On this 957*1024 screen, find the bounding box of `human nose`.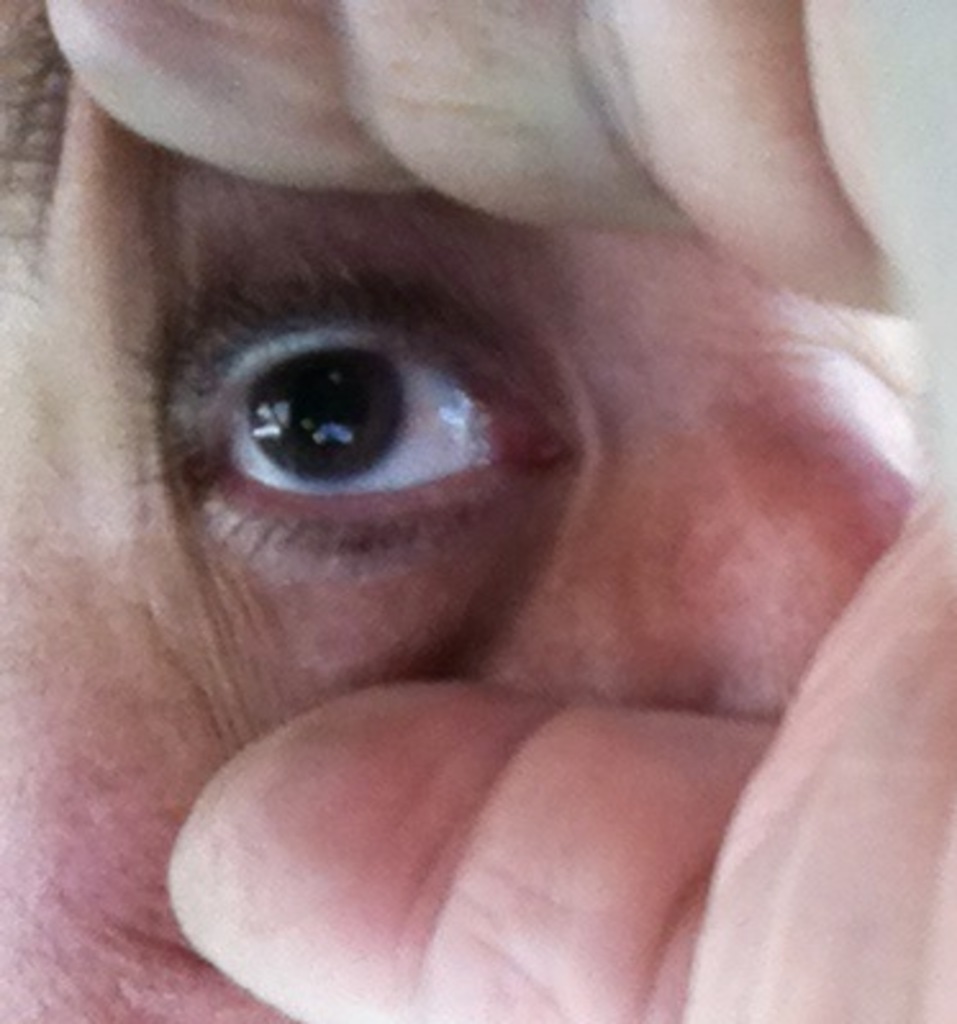
Bounding box: [706,318,934,716].
